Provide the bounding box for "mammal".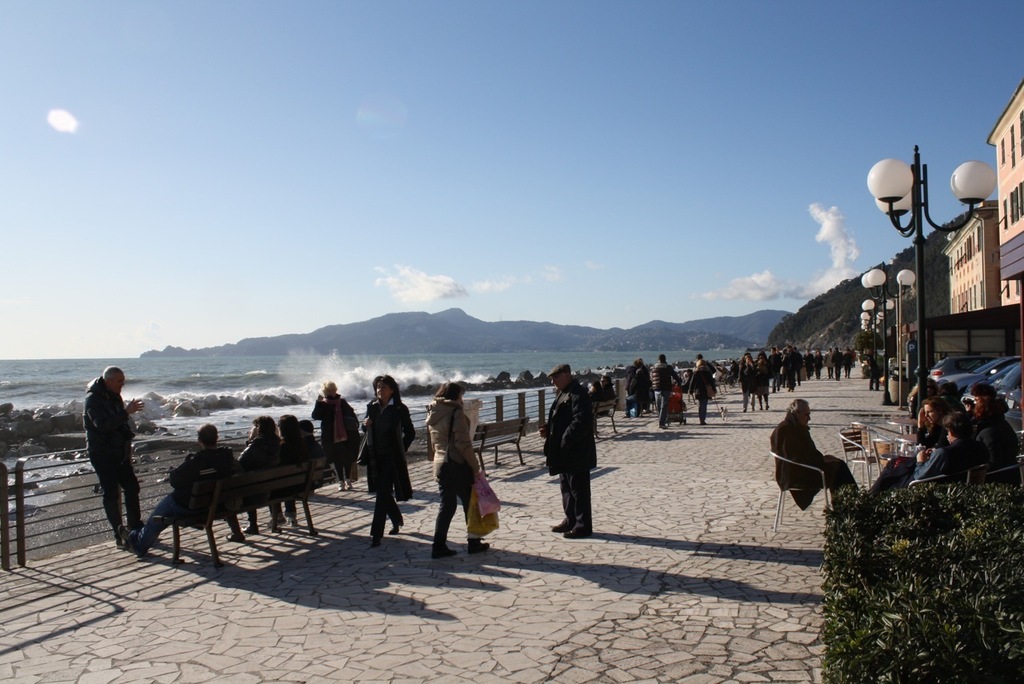
box(784, 345, 794, 387).
